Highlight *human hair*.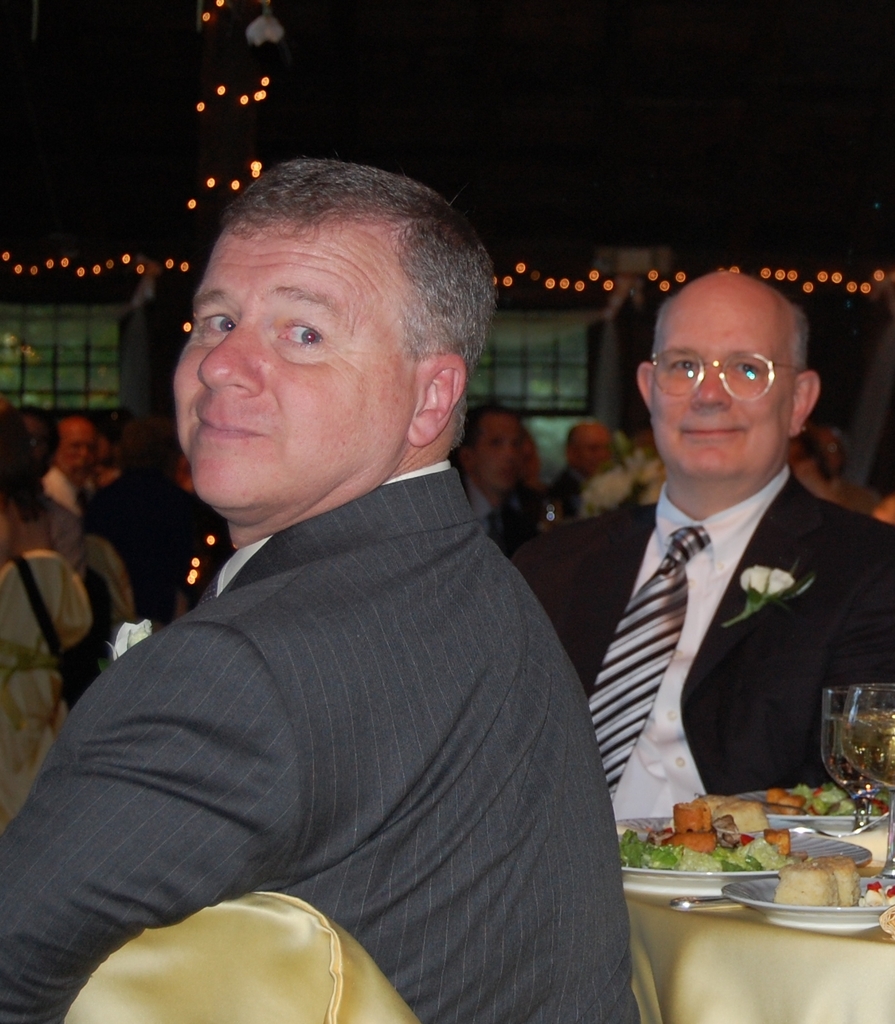
Highlighted region: select_region(460, 405, 508, 468).
